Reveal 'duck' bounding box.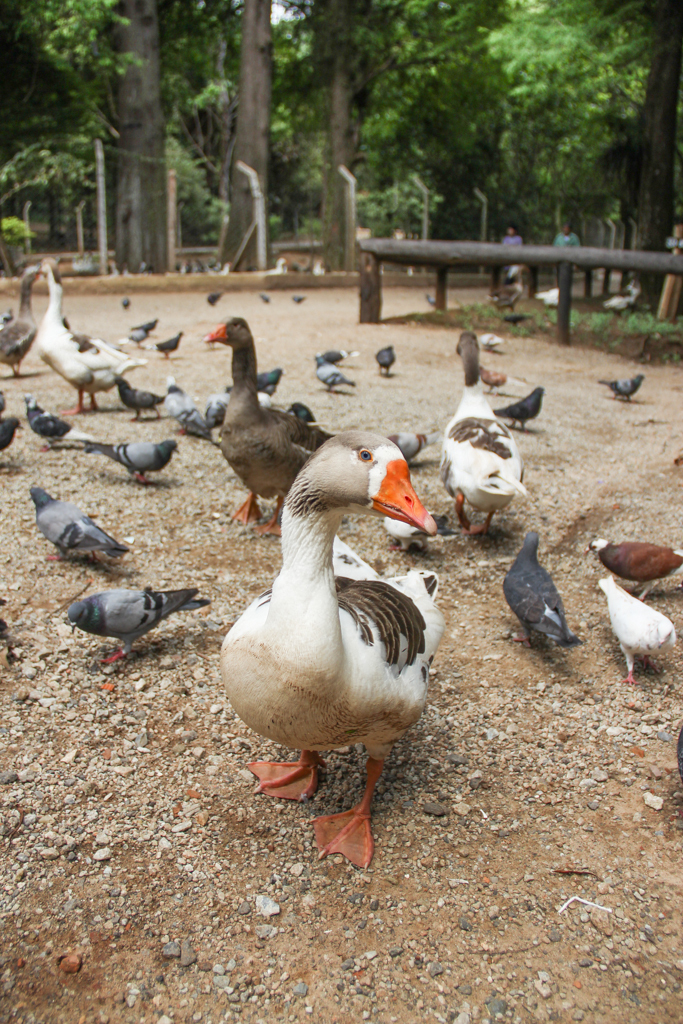
Revealed: x1=509 y1=525 x2=562 y2=660.
